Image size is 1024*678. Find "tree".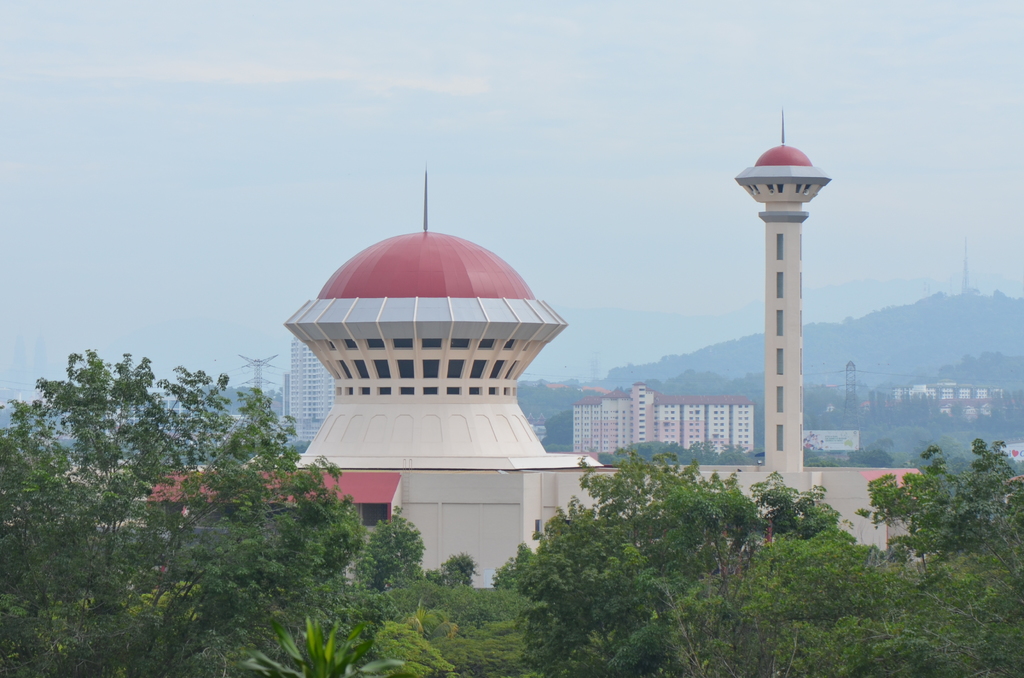
bbox=[0, 346, 367, 677].
